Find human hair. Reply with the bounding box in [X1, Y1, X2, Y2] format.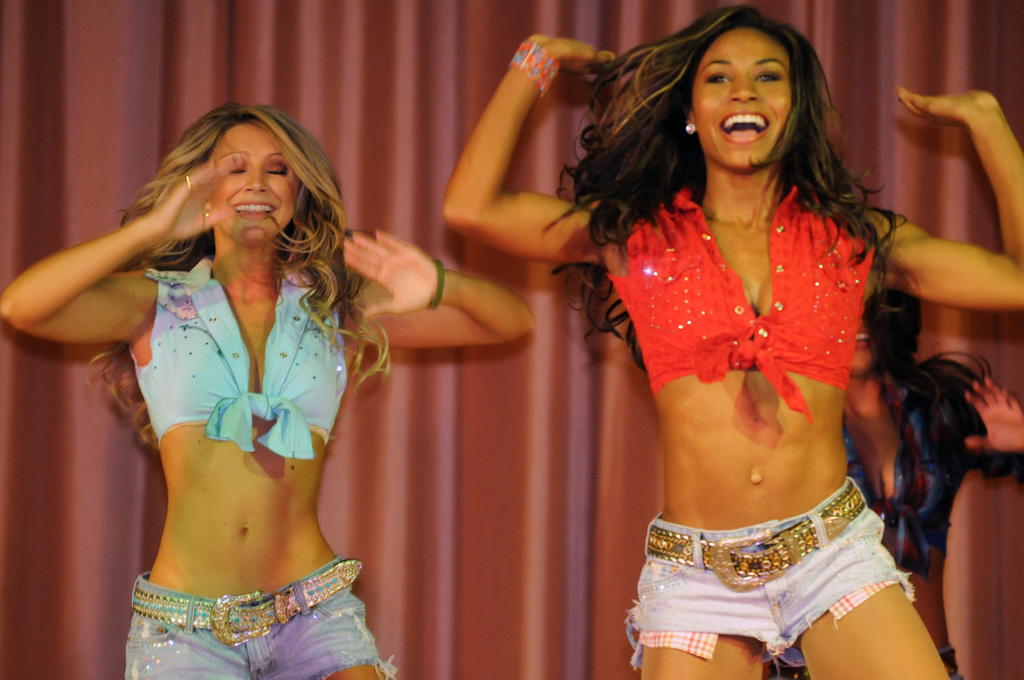
[539, 0, 910, 374].
